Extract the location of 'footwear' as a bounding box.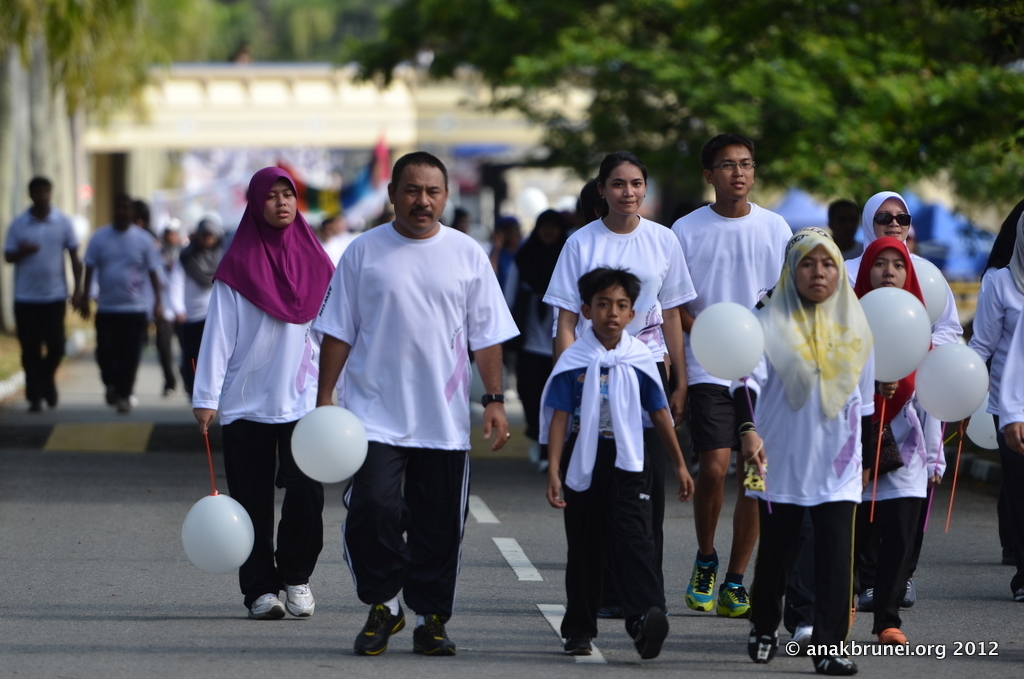
(x1=743, y1=620, x2=791, y2=664).
